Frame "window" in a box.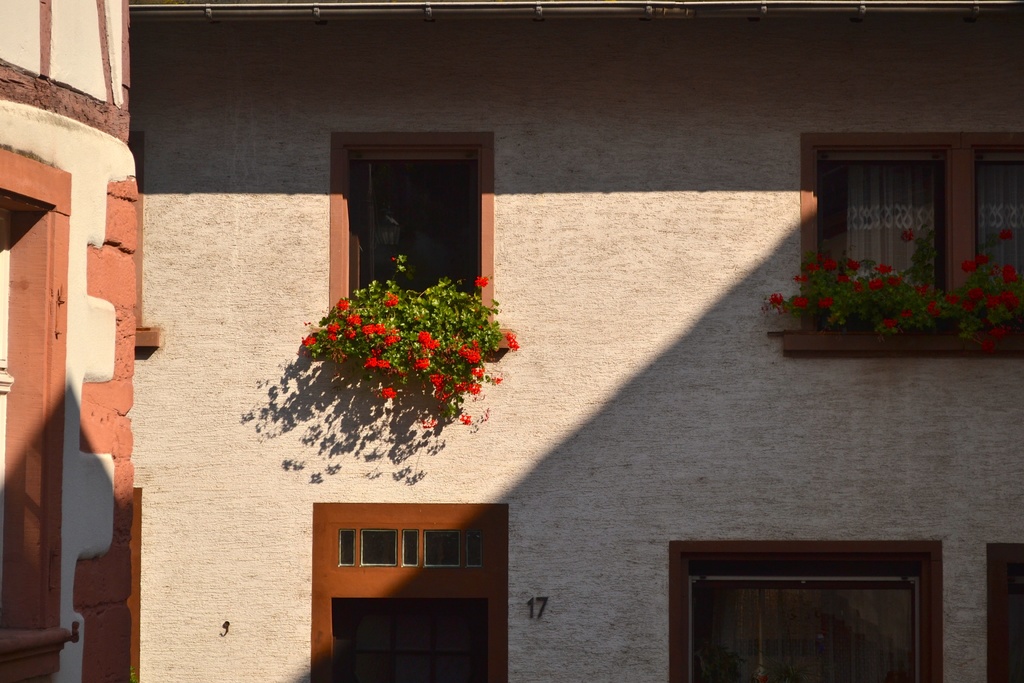
bbox=[682, 552, 929, 682].
